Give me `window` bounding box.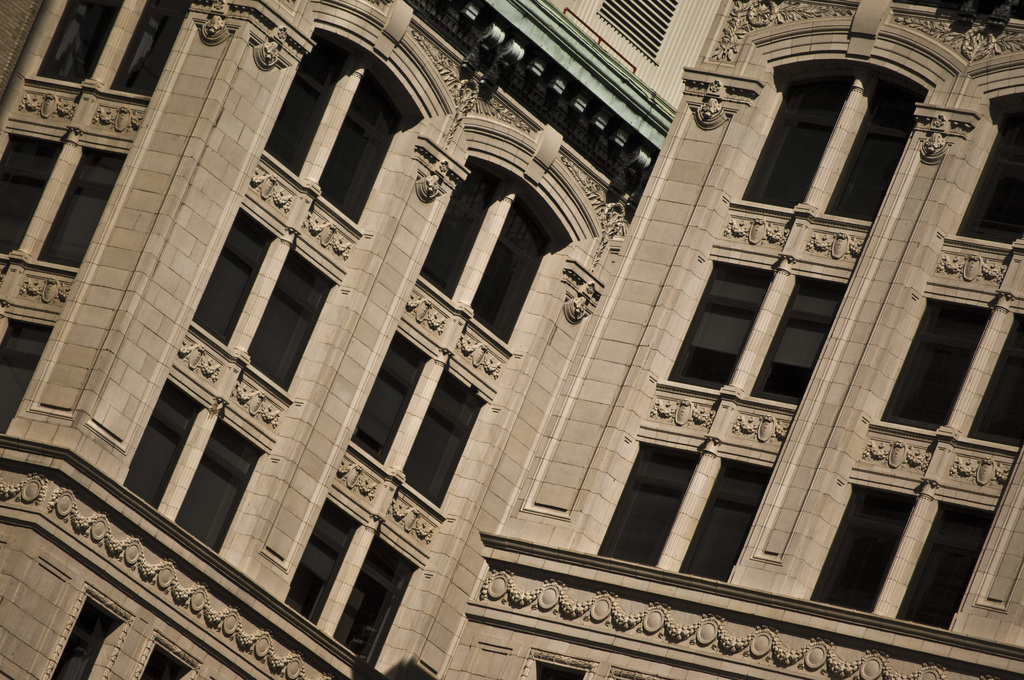
x1=422 y1=176 x2=532 y2=346.
